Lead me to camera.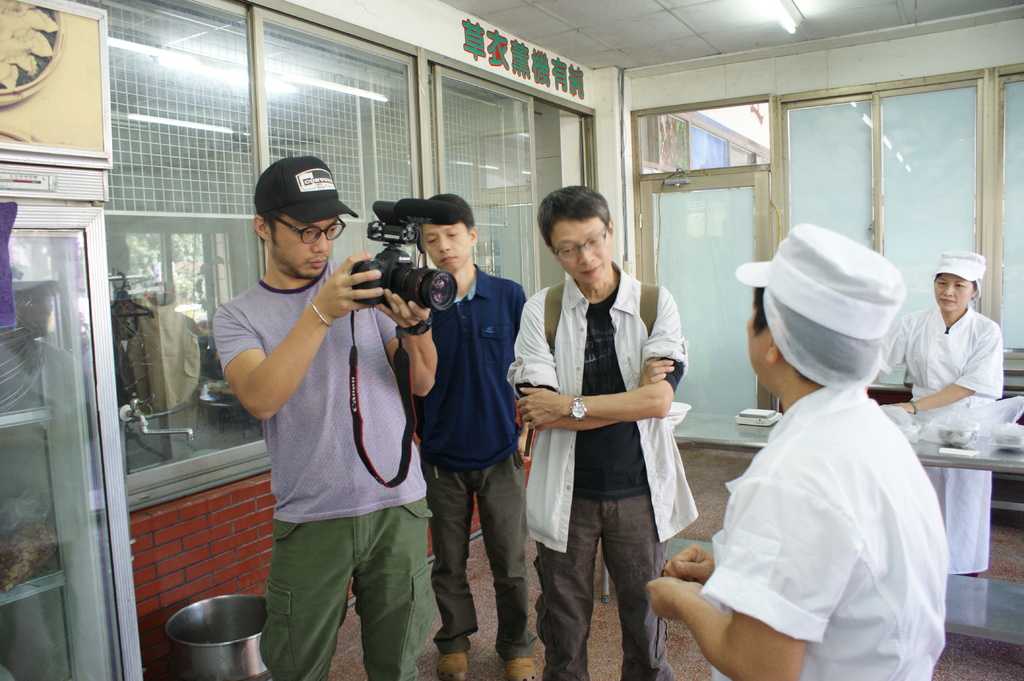
Lead to l=356, t=197, r=455, b=314.
